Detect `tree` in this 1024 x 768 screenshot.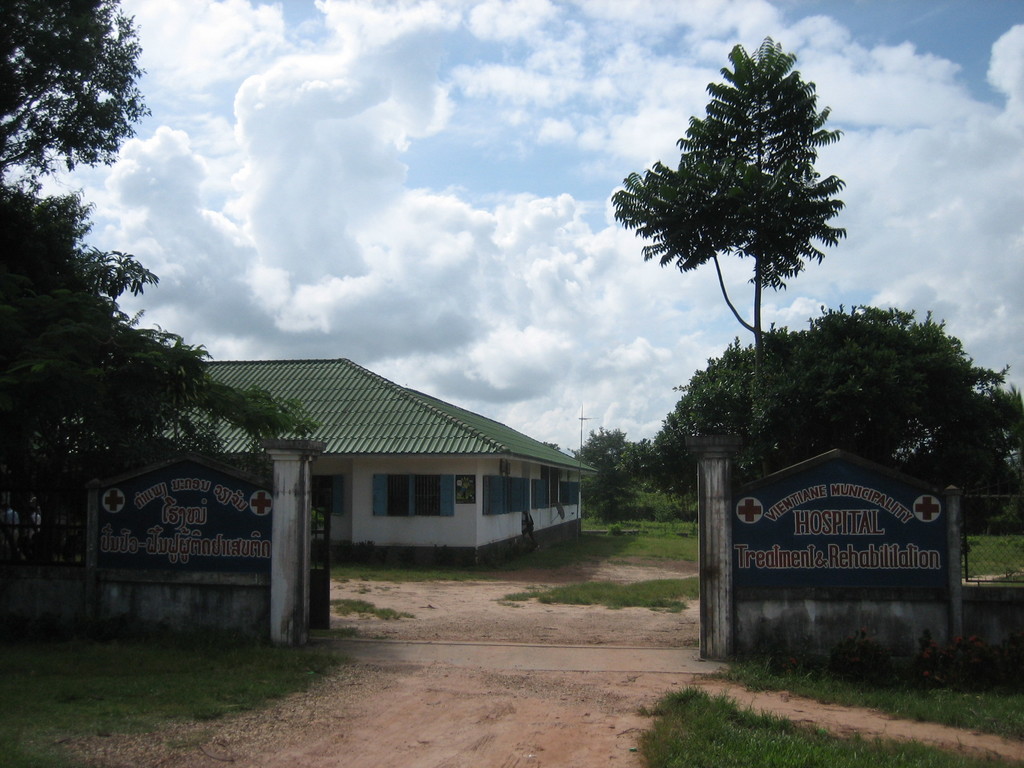
Detection: bbox=(652, 305, 1023, 503).
